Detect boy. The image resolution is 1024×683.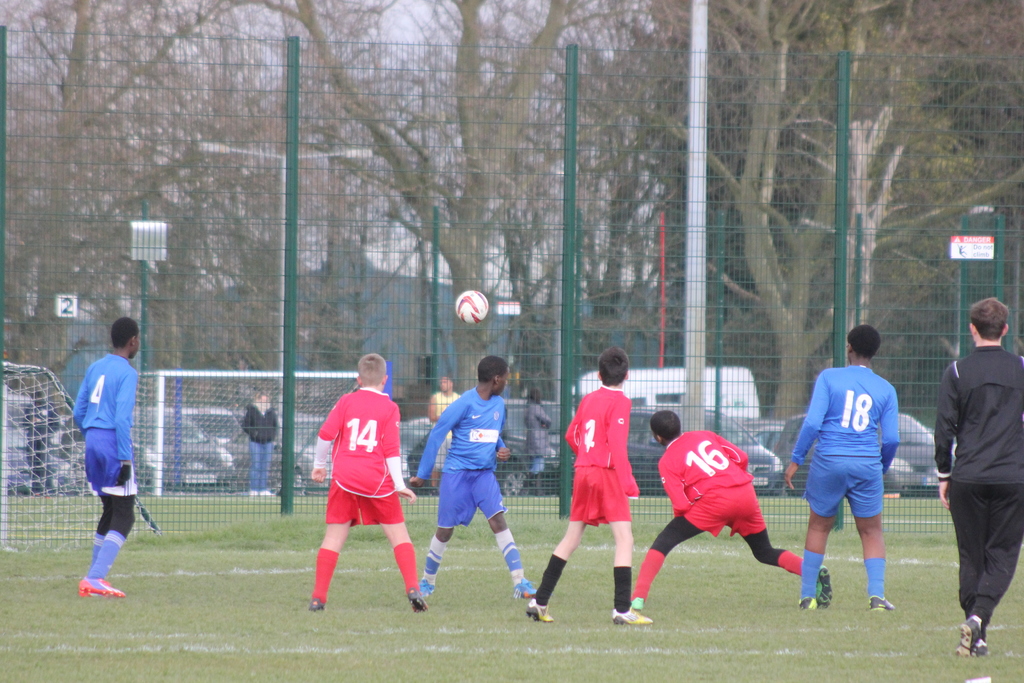
box=[301, 354, 432, 614].
